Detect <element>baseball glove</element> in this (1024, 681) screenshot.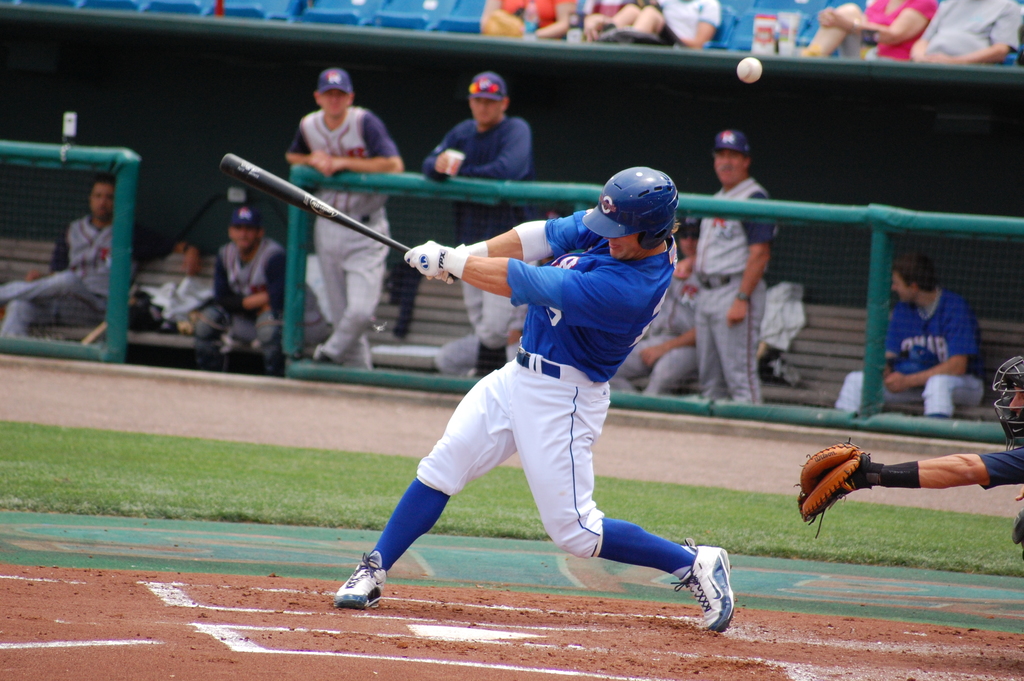
Detection: left=793, top=431, right=877, bottom=540.
